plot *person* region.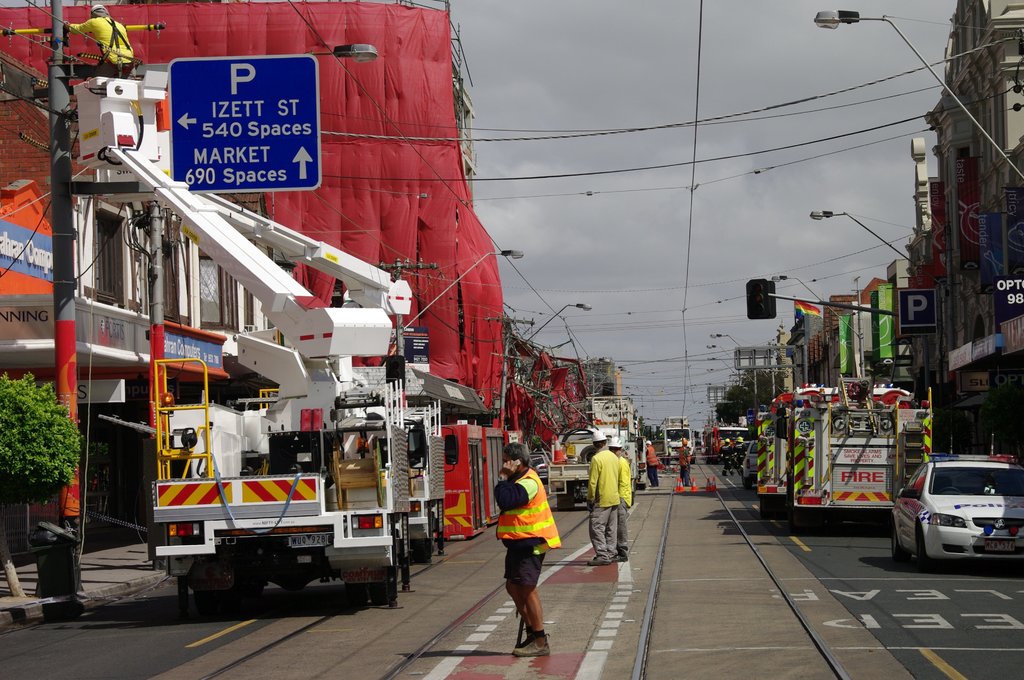
Plotted at <region>644, 439, 659, 490</region>.
